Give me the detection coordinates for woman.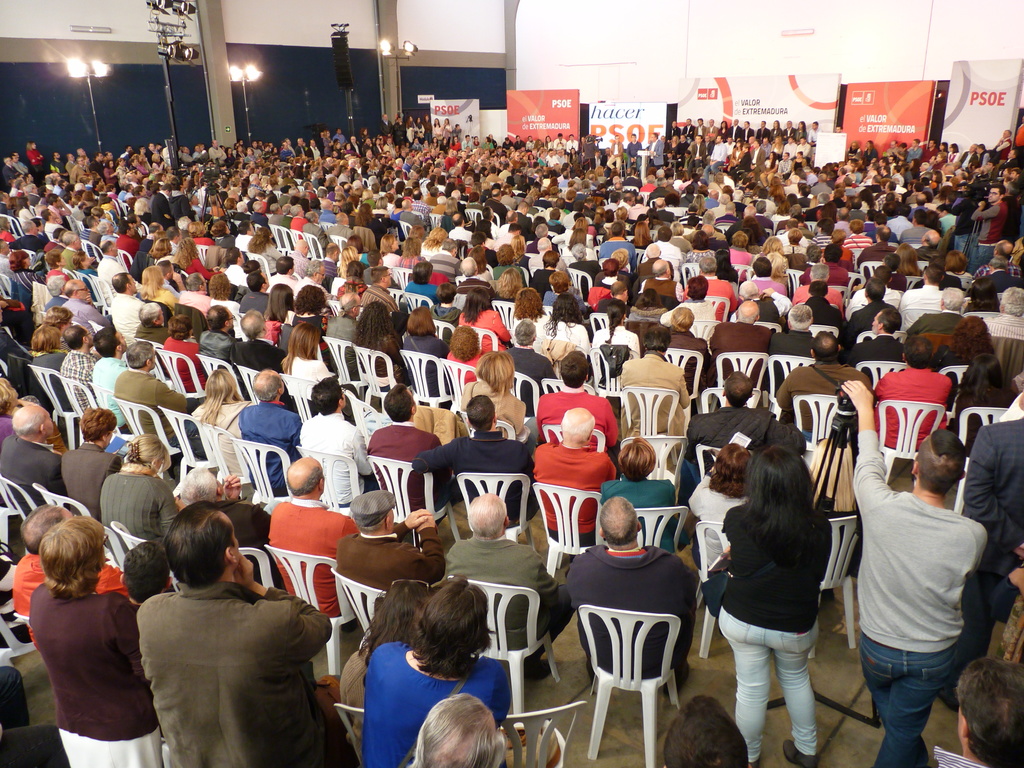
<region>791, 150, 807, 179</region>.
